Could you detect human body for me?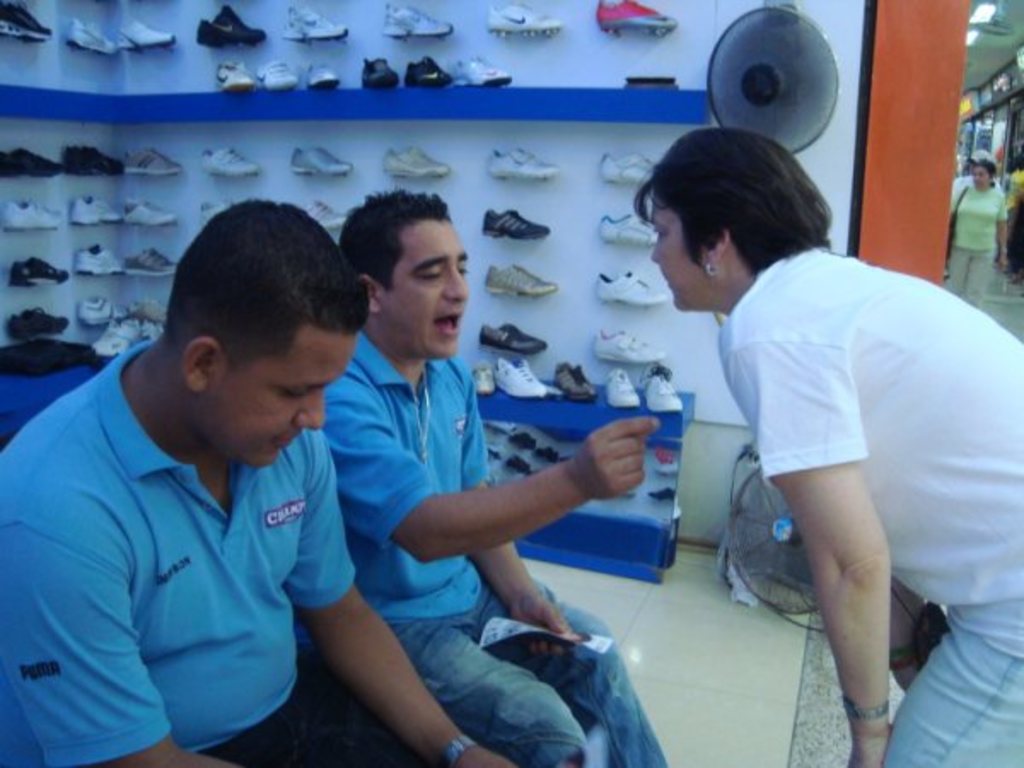
Detection result: l=652, t=174, r=997, b=766.
